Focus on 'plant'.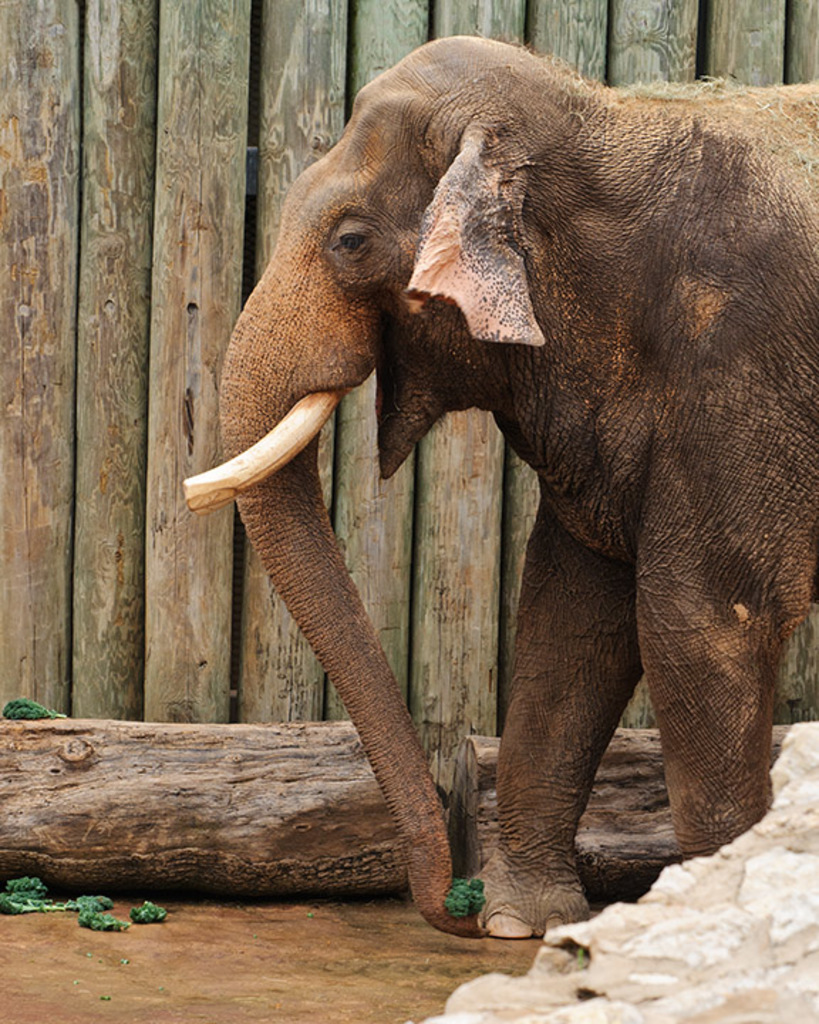
Focused at (x1=0, y1=693, x2=77, y2=720).
